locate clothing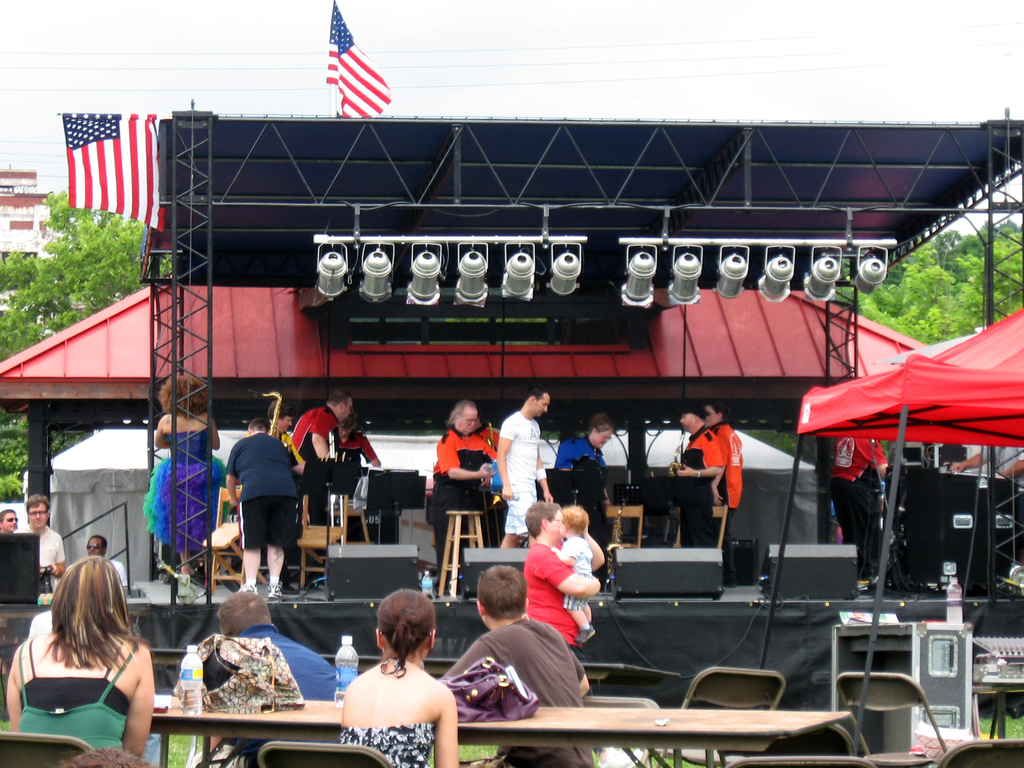
[429,435,484,570]
